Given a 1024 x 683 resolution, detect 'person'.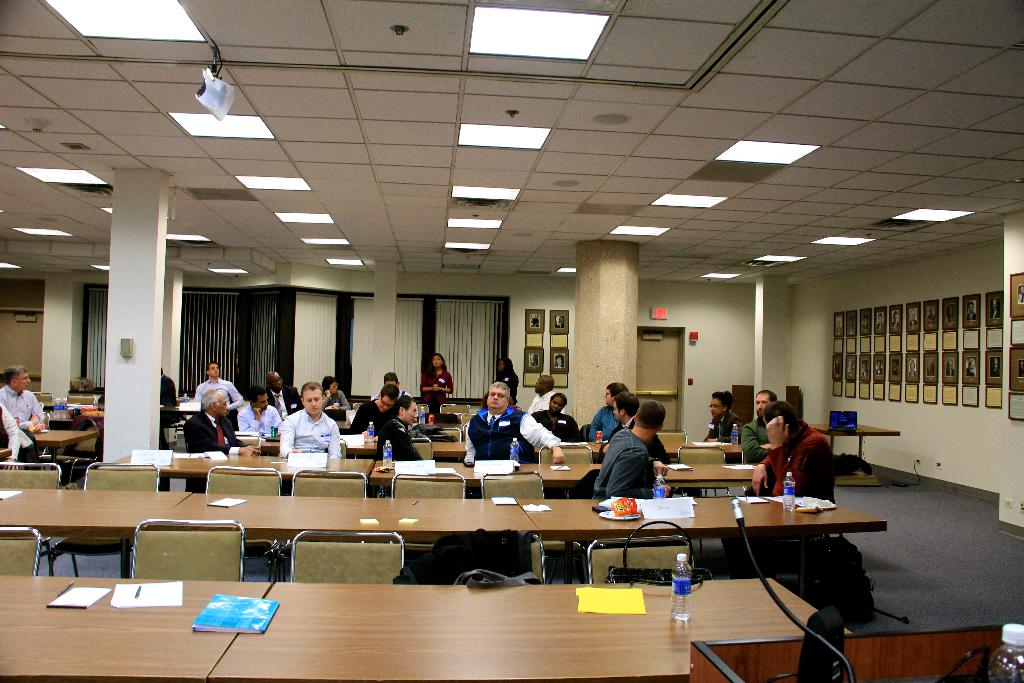
rect(493, 349, 525, 406).
